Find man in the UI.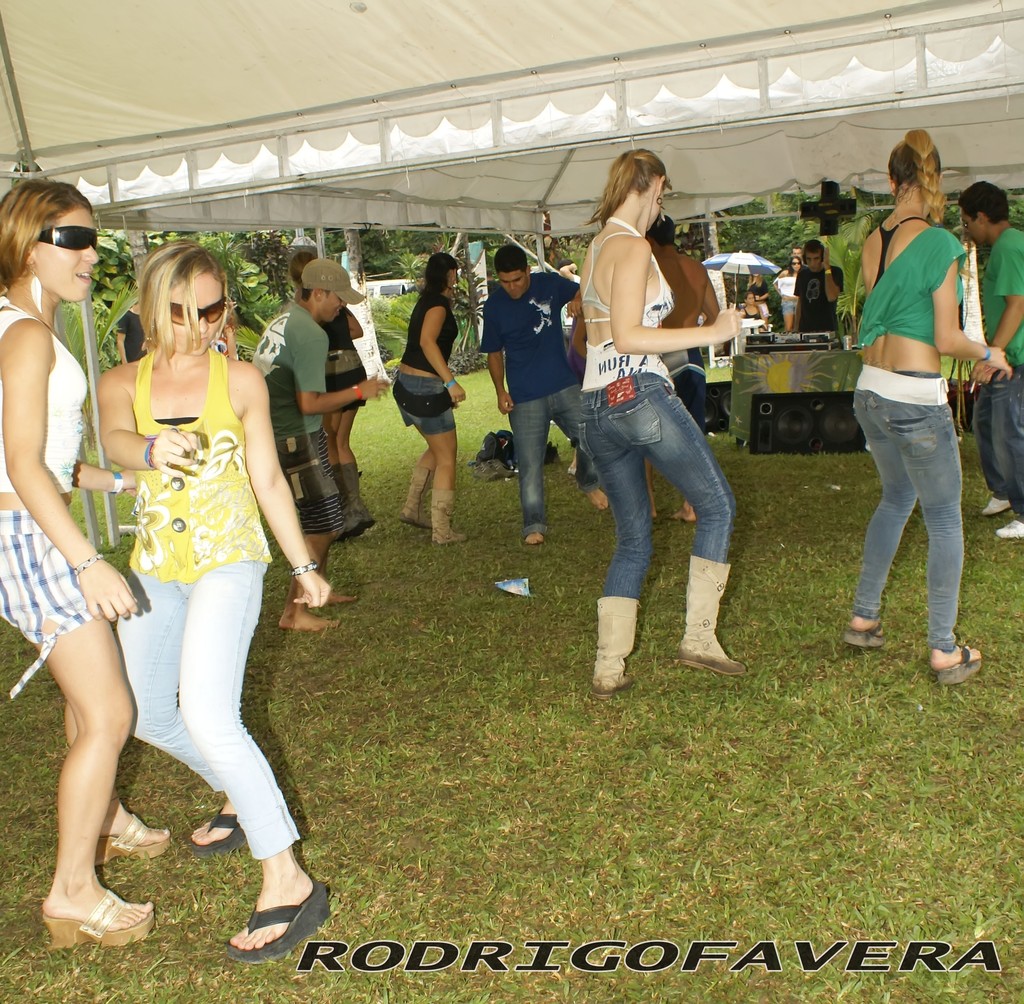
UI element at <region>116, 299, 150, 363</region>.
